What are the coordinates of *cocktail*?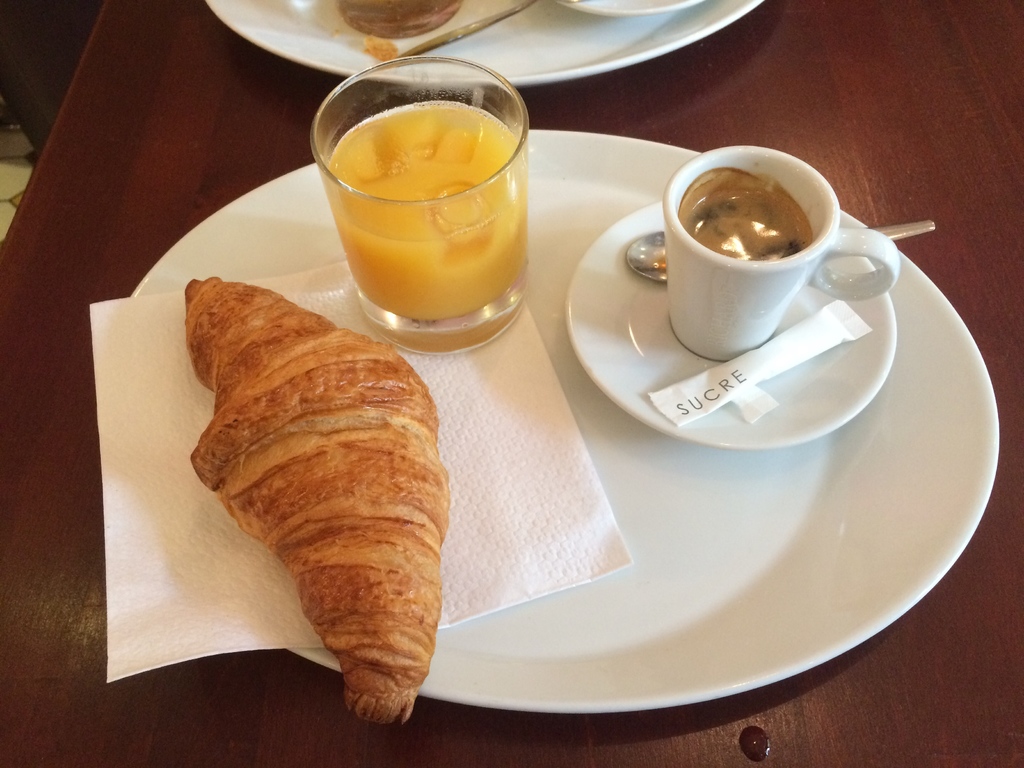
<bbox>310, 52, 529, 355</bbox>.
